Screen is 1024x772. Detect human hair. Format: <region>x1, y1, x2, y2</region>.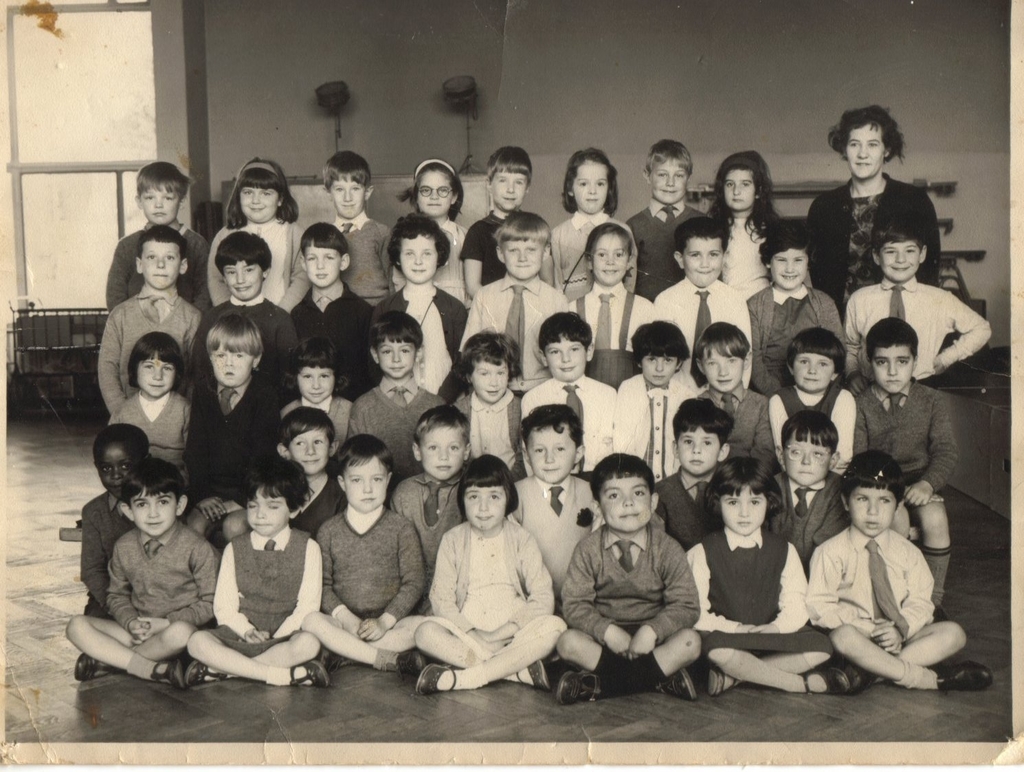
<region>224, 155, 298, 230</region>.
